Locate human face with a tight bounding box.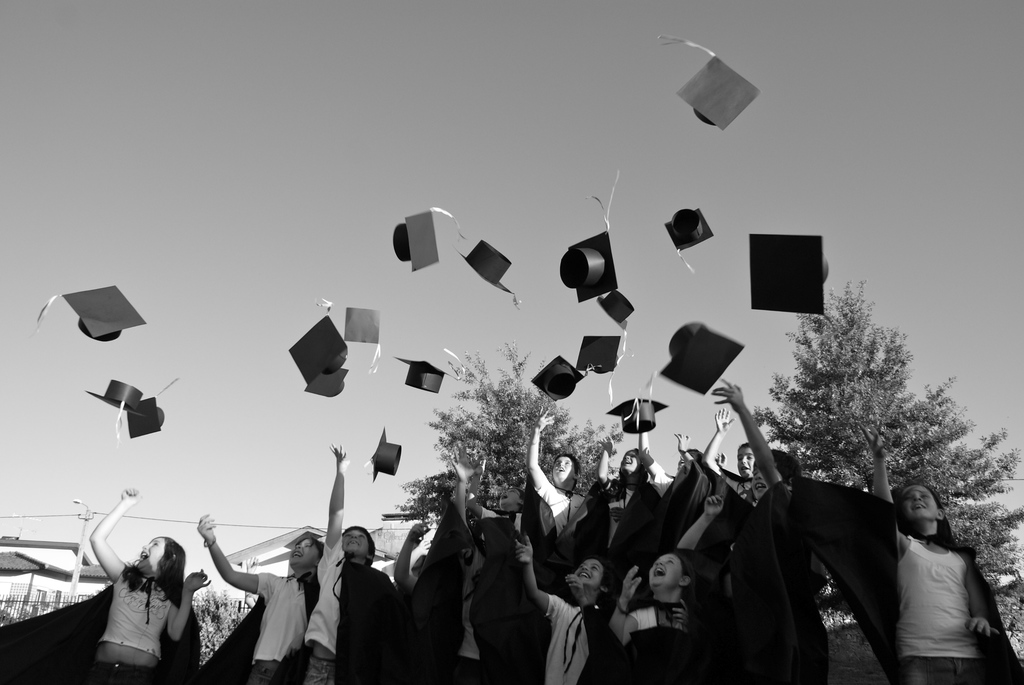
left=344, top=529, right=371, bottom=553.
